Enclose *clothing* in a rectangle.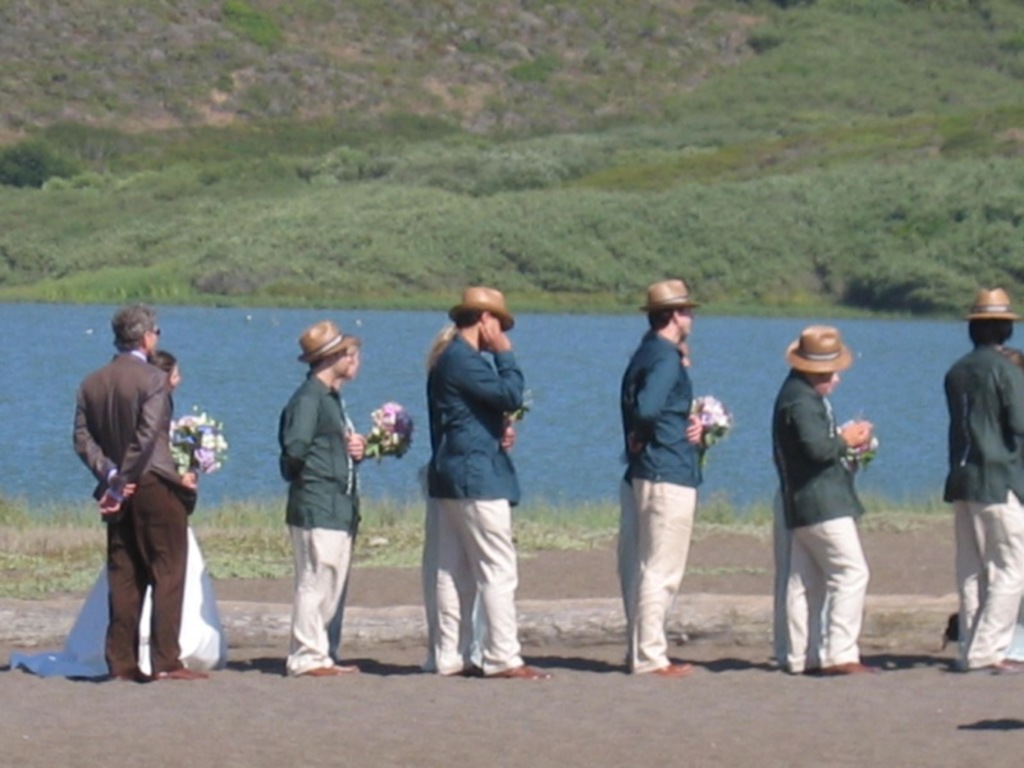
(426,337,535,673).
